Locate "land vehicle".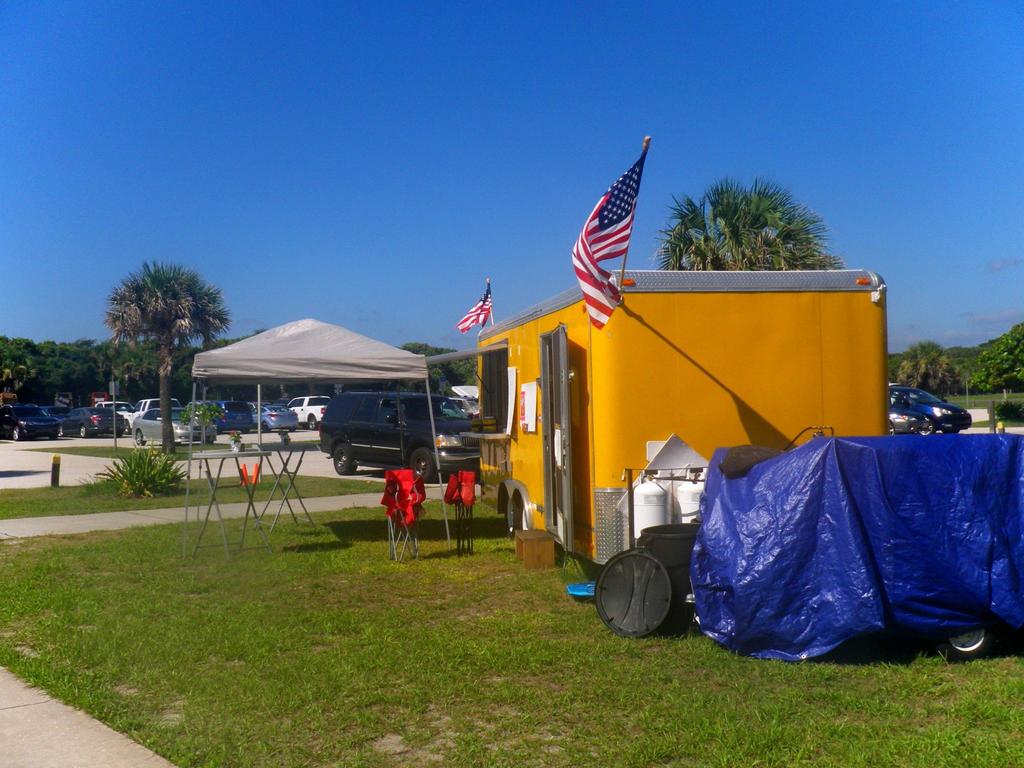
Bounding box: rect(452, 383, 476, 399).
